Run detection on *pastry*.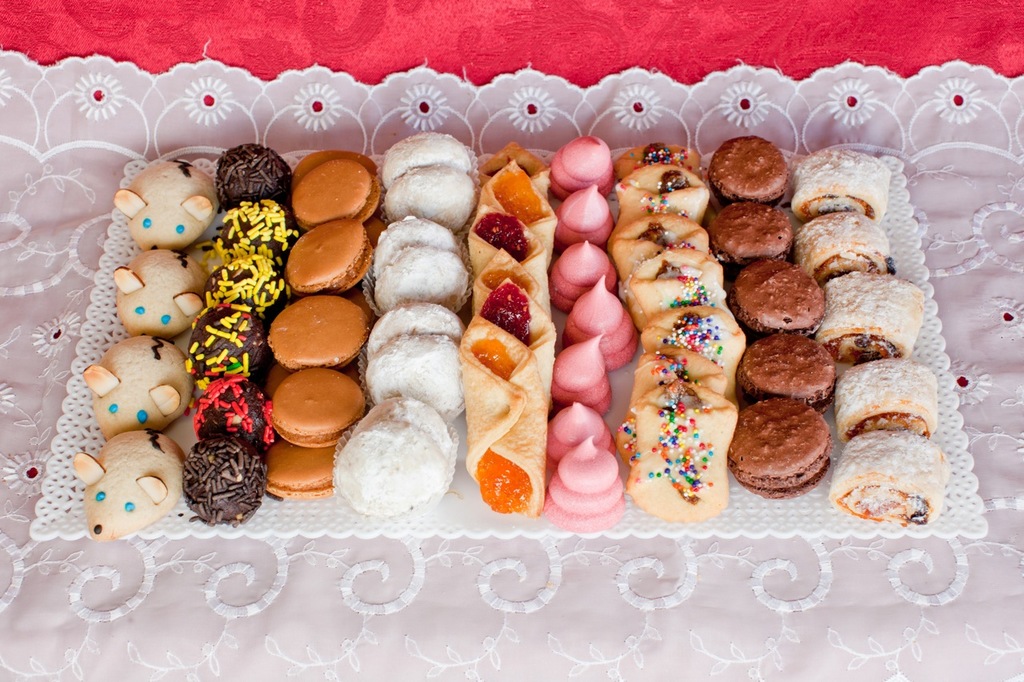
Result: bbox=(486, 163, 558, 253).
